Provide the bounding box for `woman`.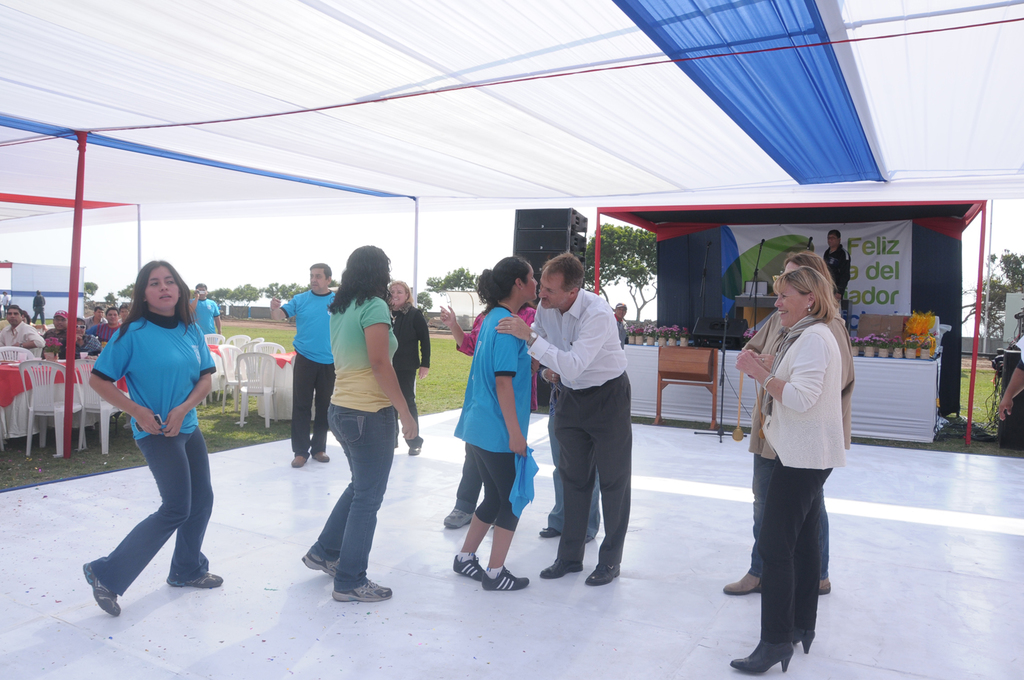
[x1=453, y1=255, x2=533, y2=591].
